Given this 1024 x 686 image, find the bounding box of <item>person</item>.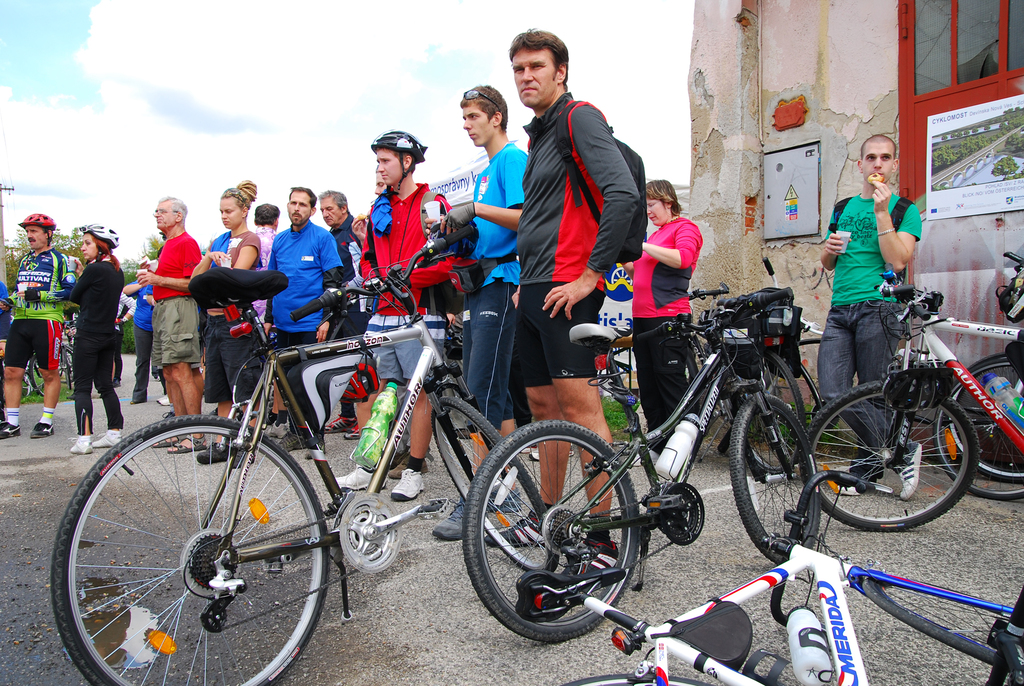
bbox(822, 129, 934, 487).
